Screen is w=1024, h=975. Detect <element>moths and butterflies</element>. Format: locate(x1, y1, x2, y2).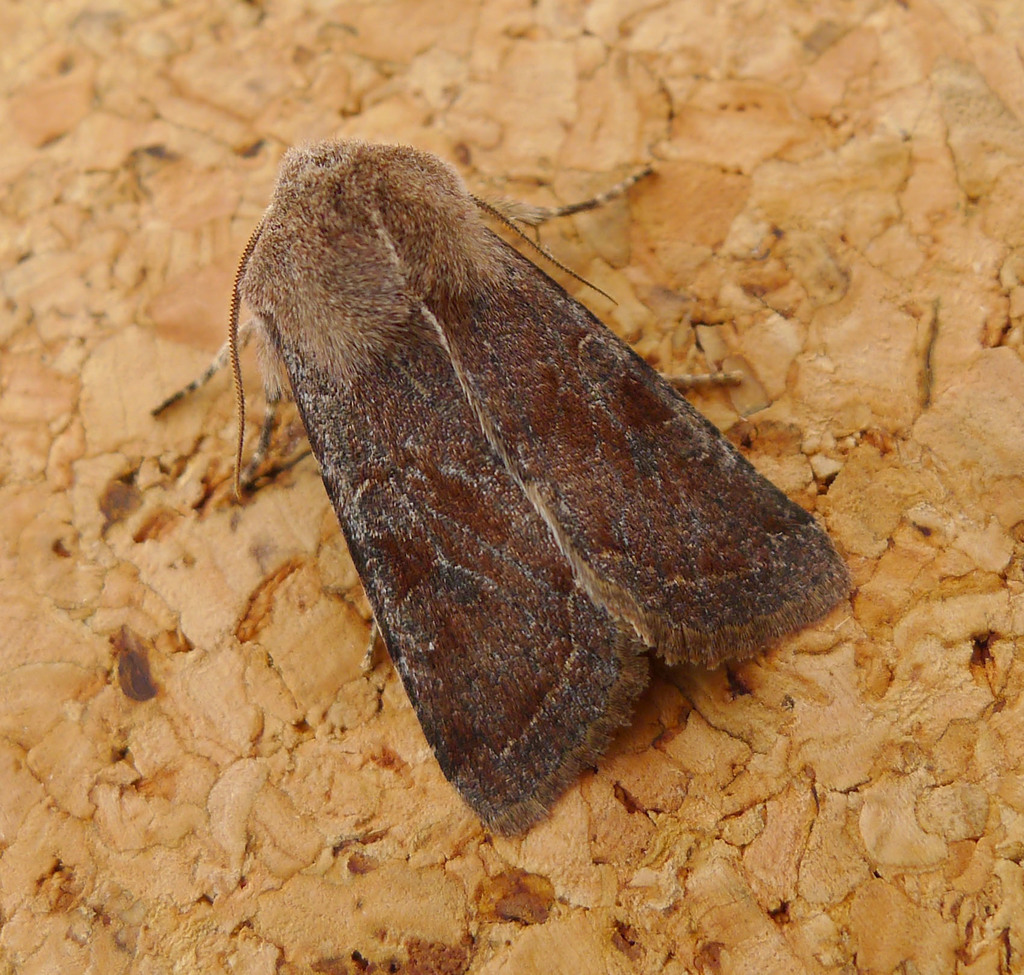
locate(140, 133, 862, 846).
